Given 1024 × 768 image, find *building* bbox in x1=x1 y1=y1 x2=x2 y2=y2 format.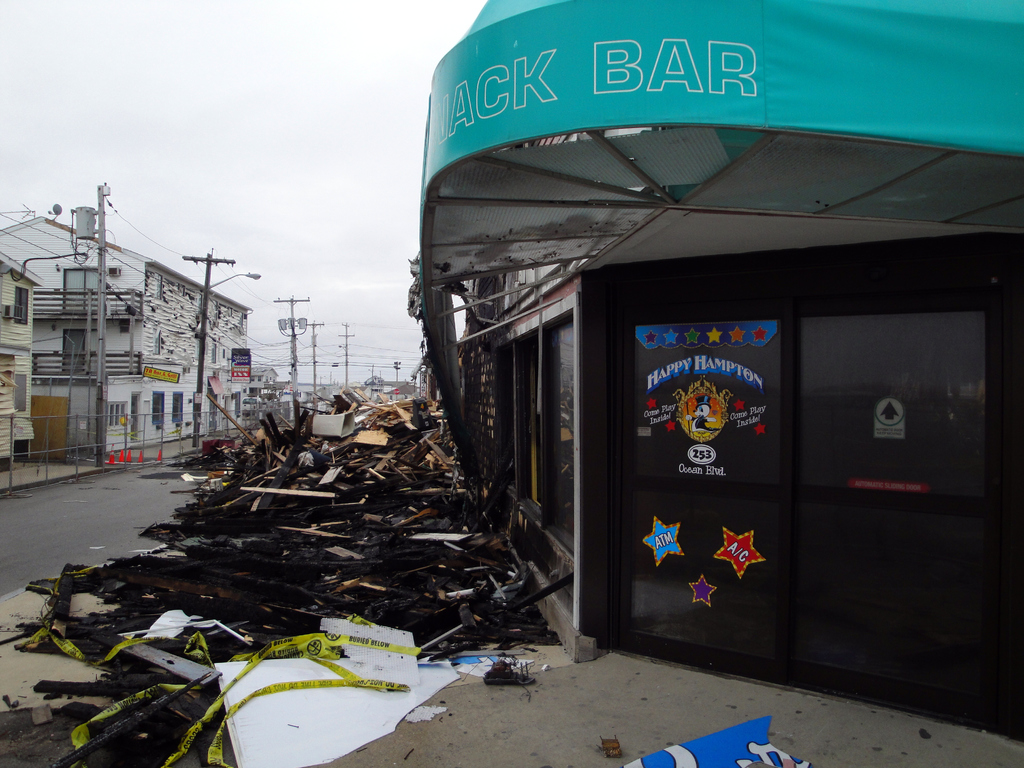
x1=1 y1=254 x2=44 y2=468.
